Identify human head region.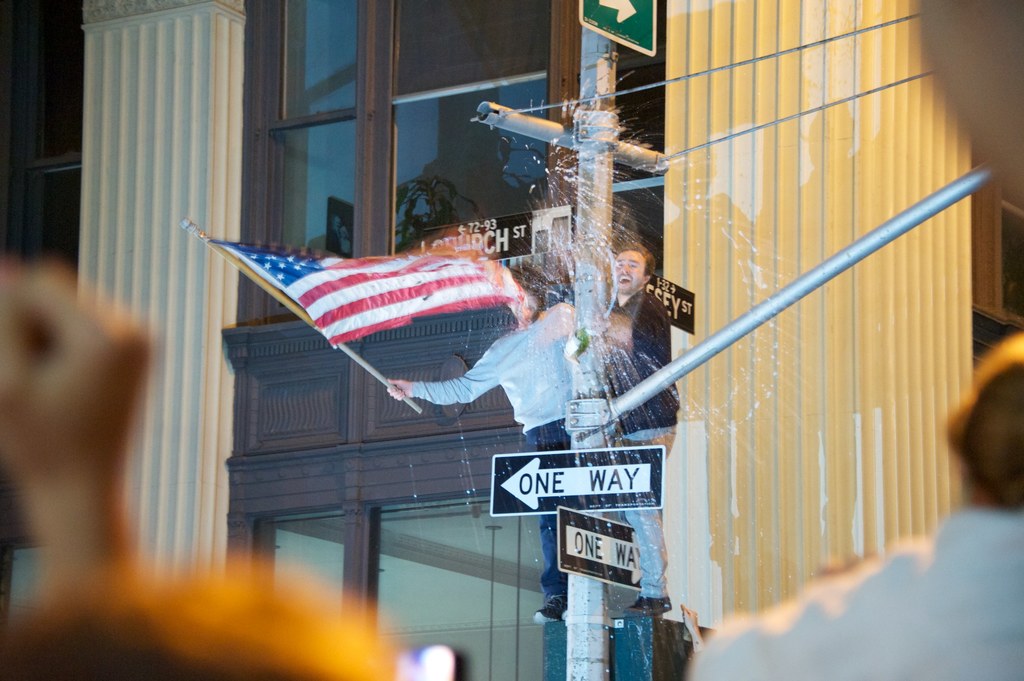
Region: (940,332,1023,513).
